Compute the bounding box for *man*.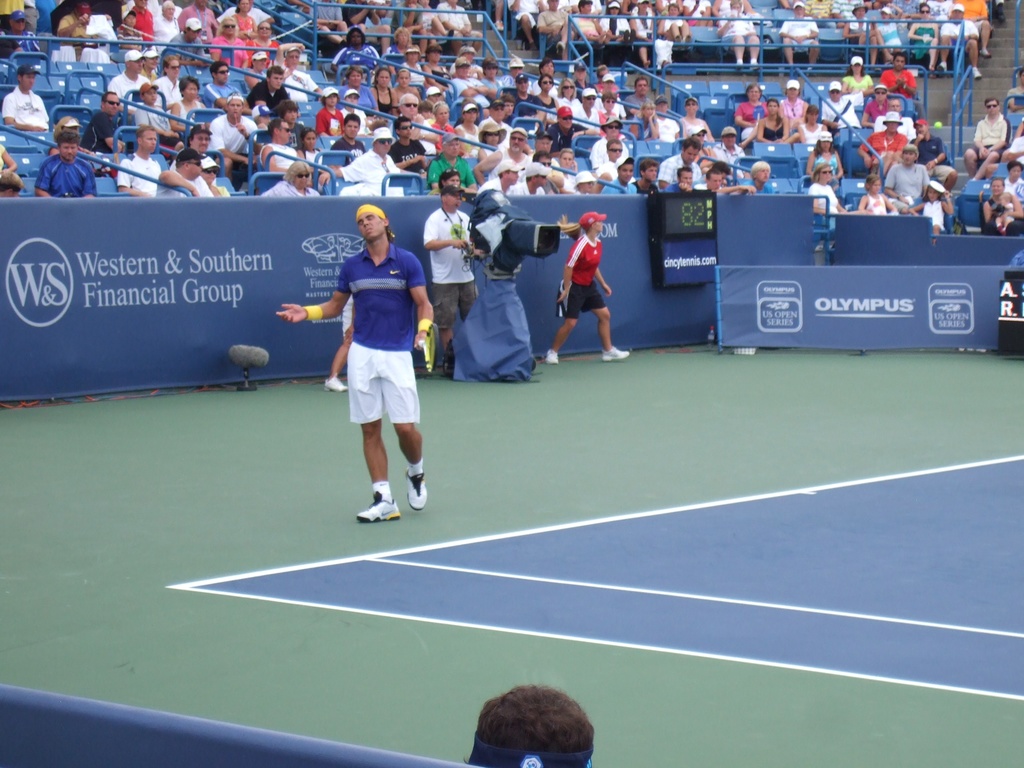
535:0:566:63.
